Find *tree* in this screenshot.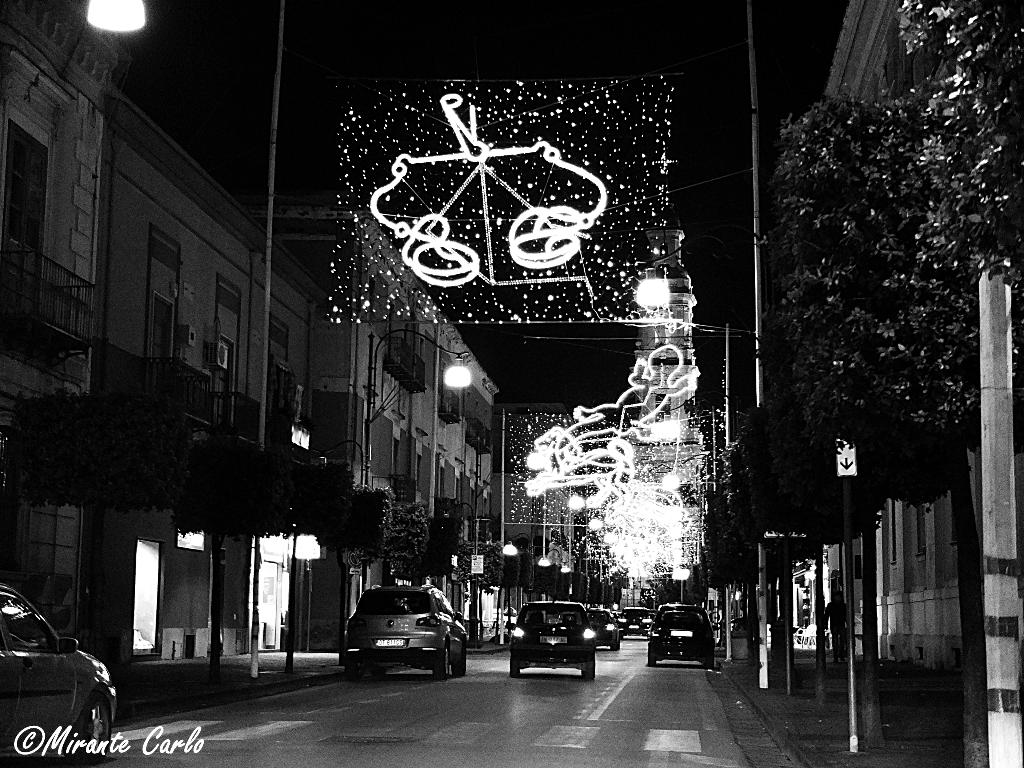
The bounding box for *tree* is [x1=298, y1=461, x2=369, y2=662].
